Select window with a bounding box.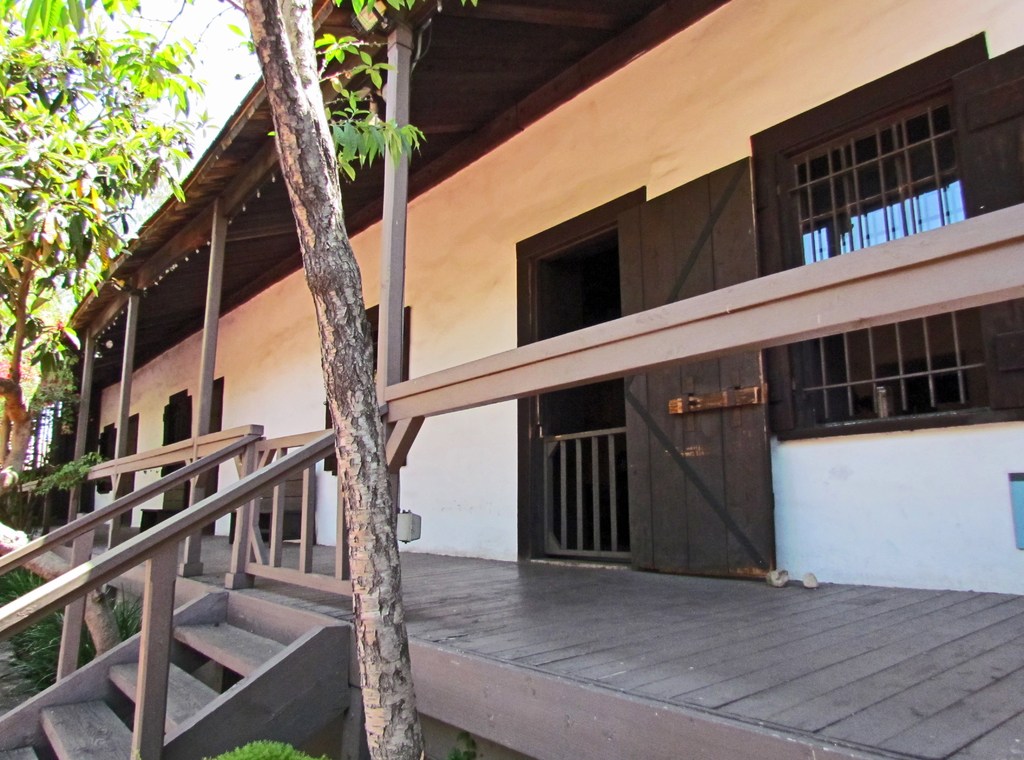
l=775, t=301, r=1023, b=432.
